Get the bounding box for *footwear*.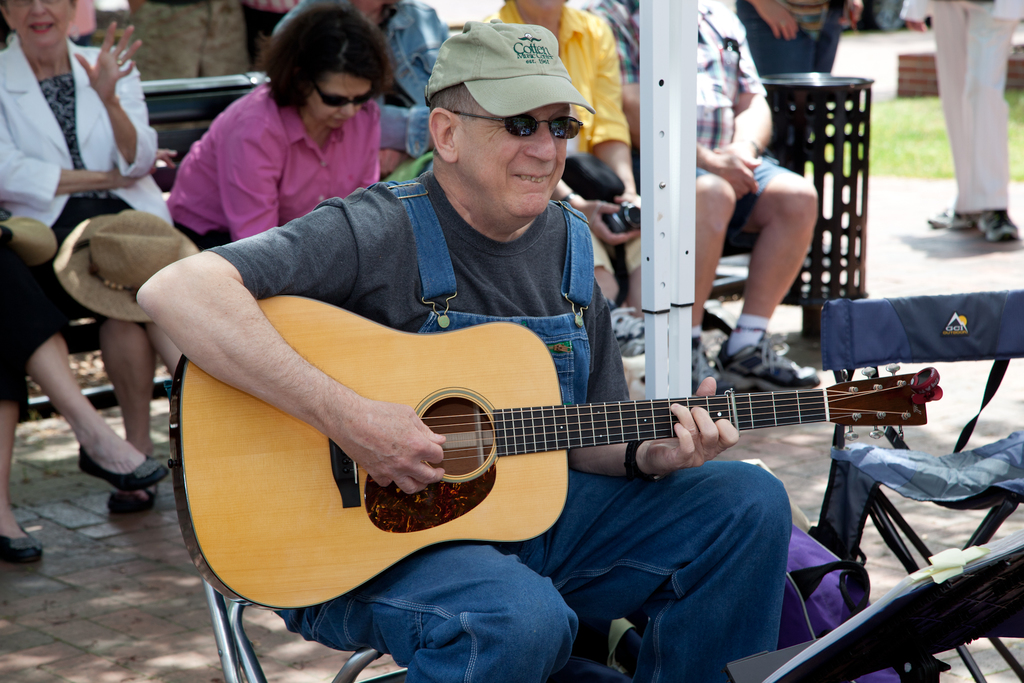
(left=691, top=346, right=719, bottom=386).
